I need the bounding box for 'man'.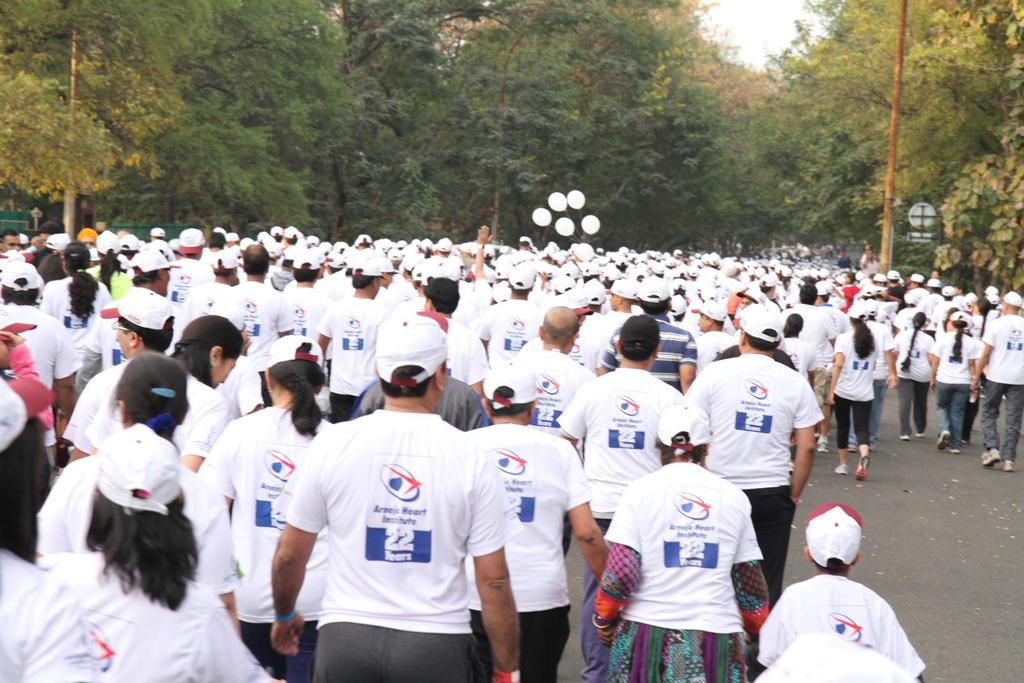
Here it is: locate(318, 258, 383, 421).
